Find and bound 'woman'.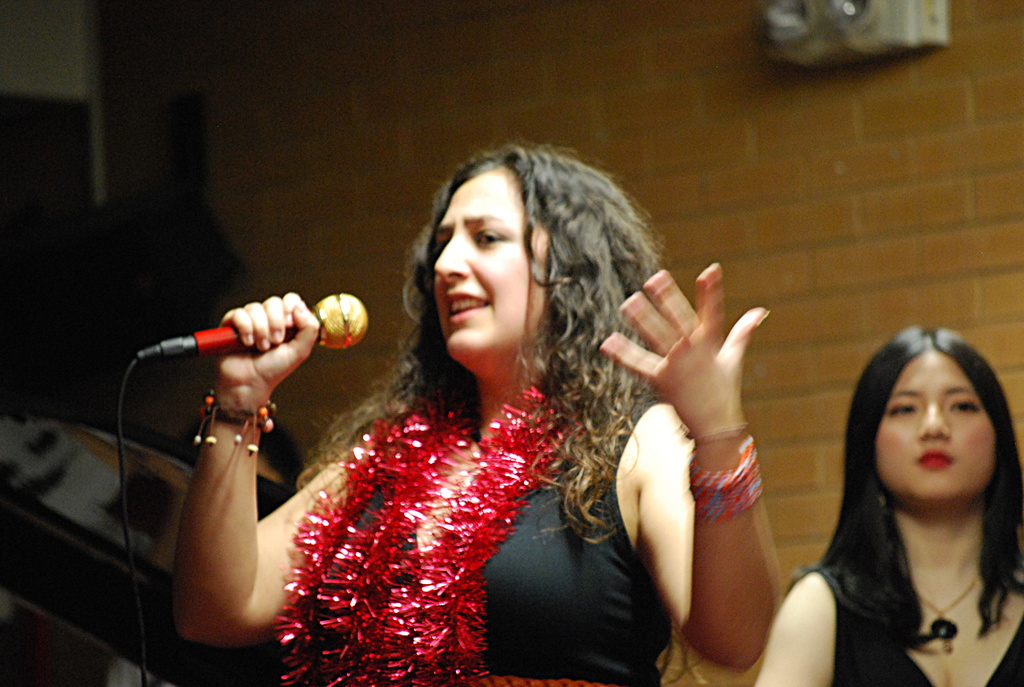
Bound: region(262, 157, 712, 686).
